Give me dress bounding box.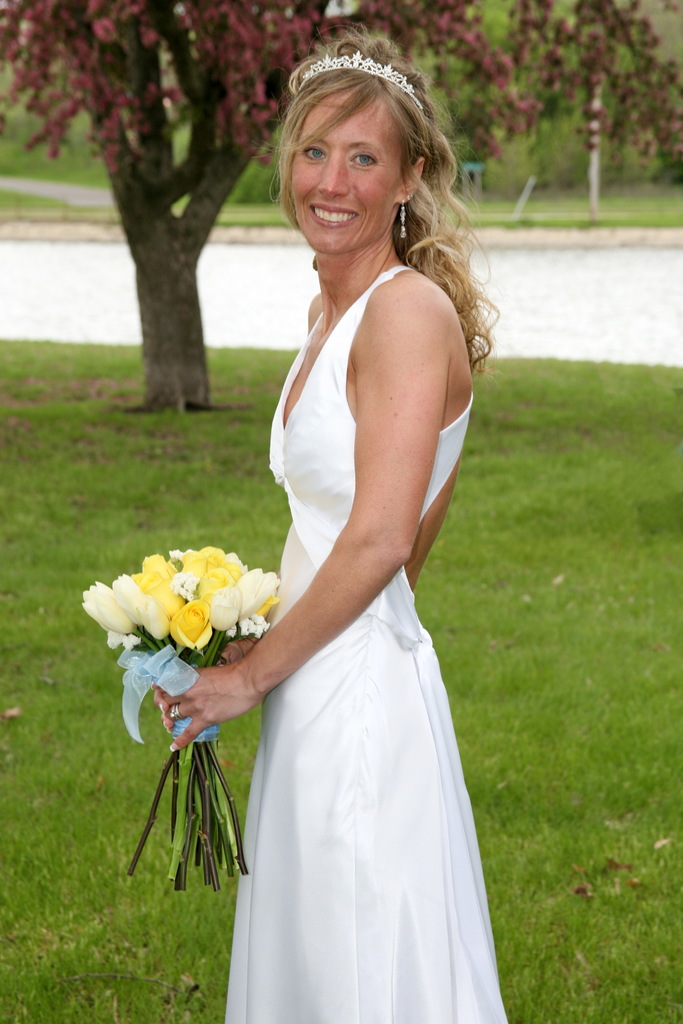
select_region(225, 265, 507, 1023).
